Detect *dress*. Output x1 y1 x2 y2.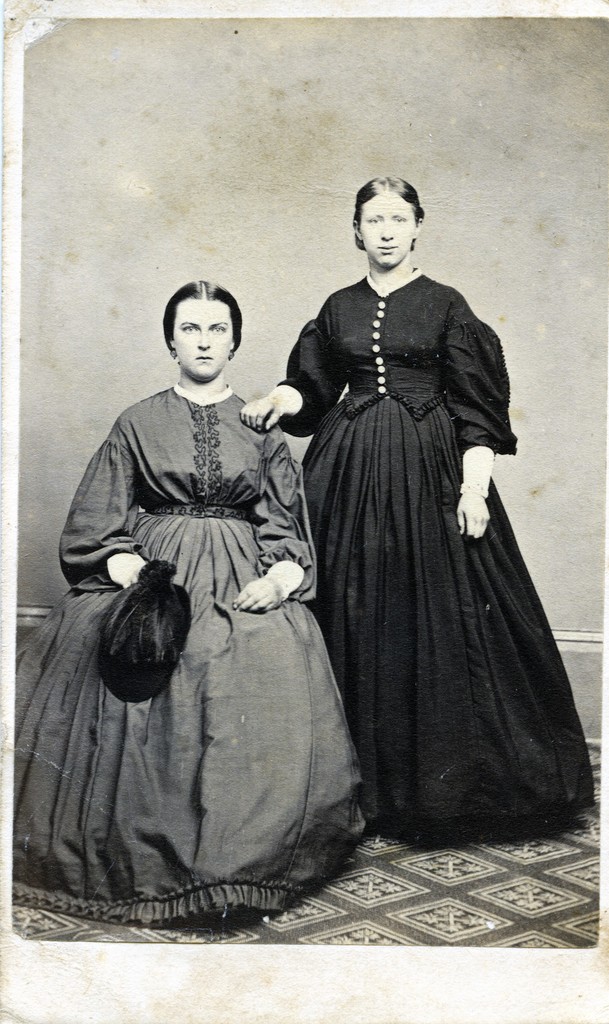
288 281 565 820.
